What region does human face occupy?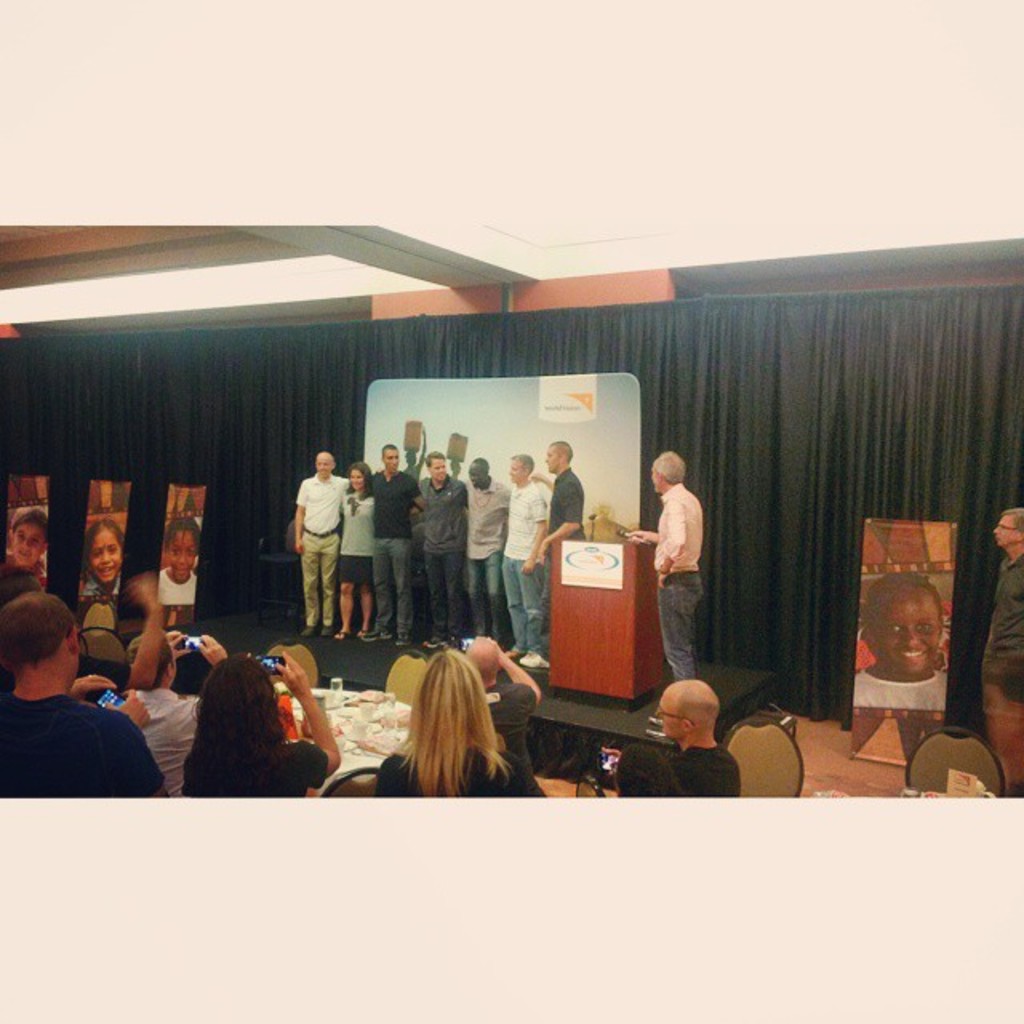
bbox=(989, 520, 1018, 544).
